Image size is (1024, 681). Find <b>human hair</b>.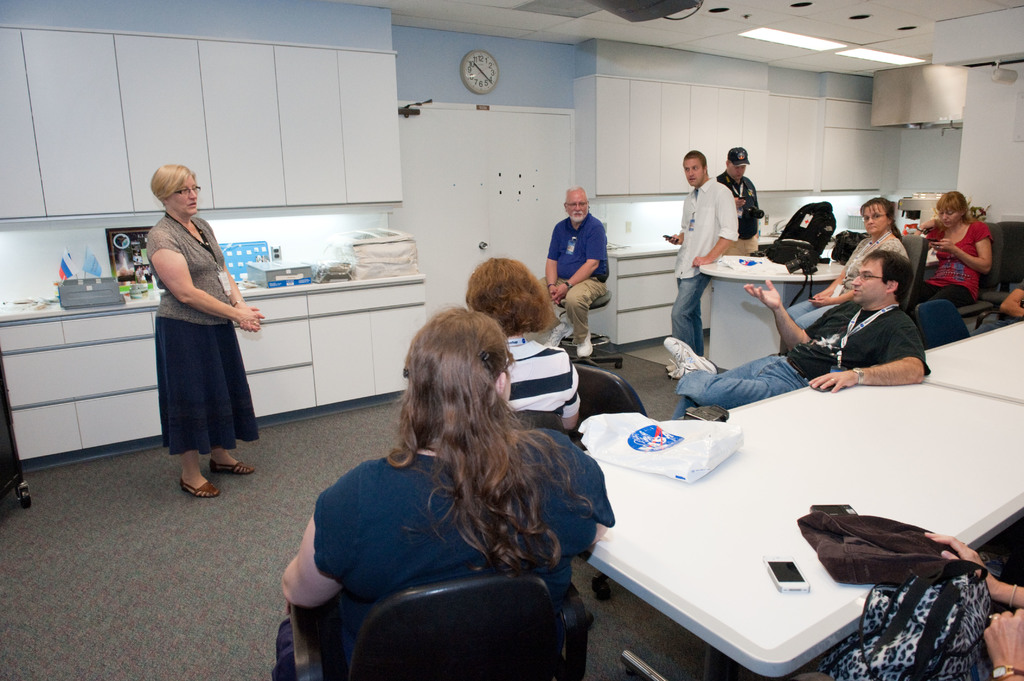
147, 162, 197, 202.
